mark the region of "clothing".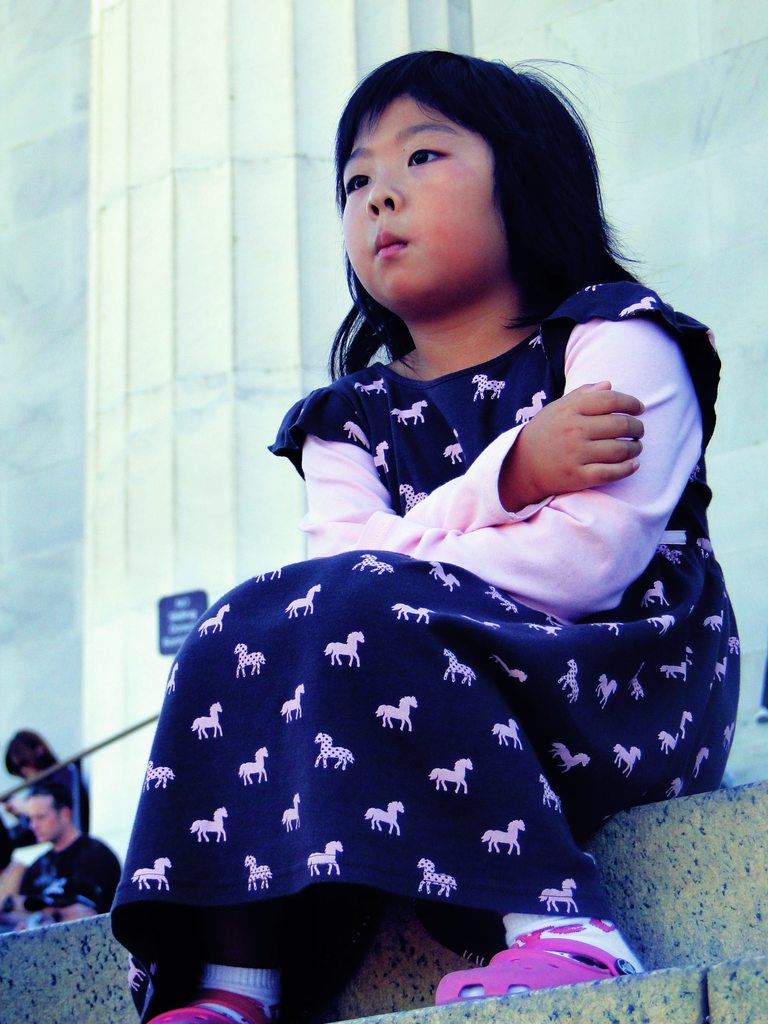
Region: 13/830/139/921.
